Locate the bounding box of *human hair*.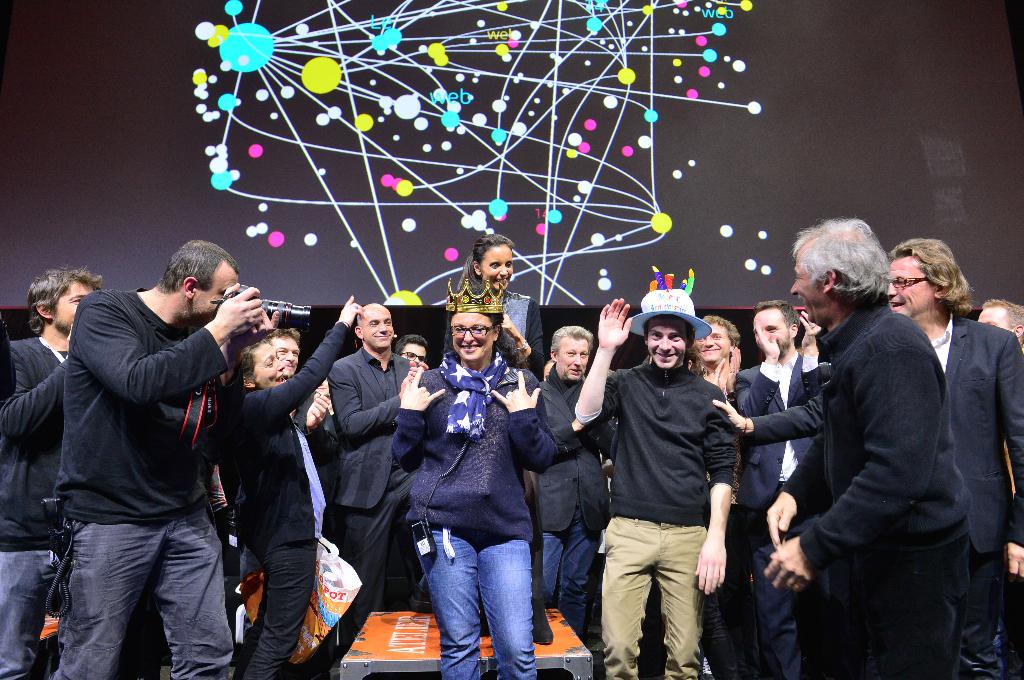
Bounding box: box=[546, 324, 593, 357].
